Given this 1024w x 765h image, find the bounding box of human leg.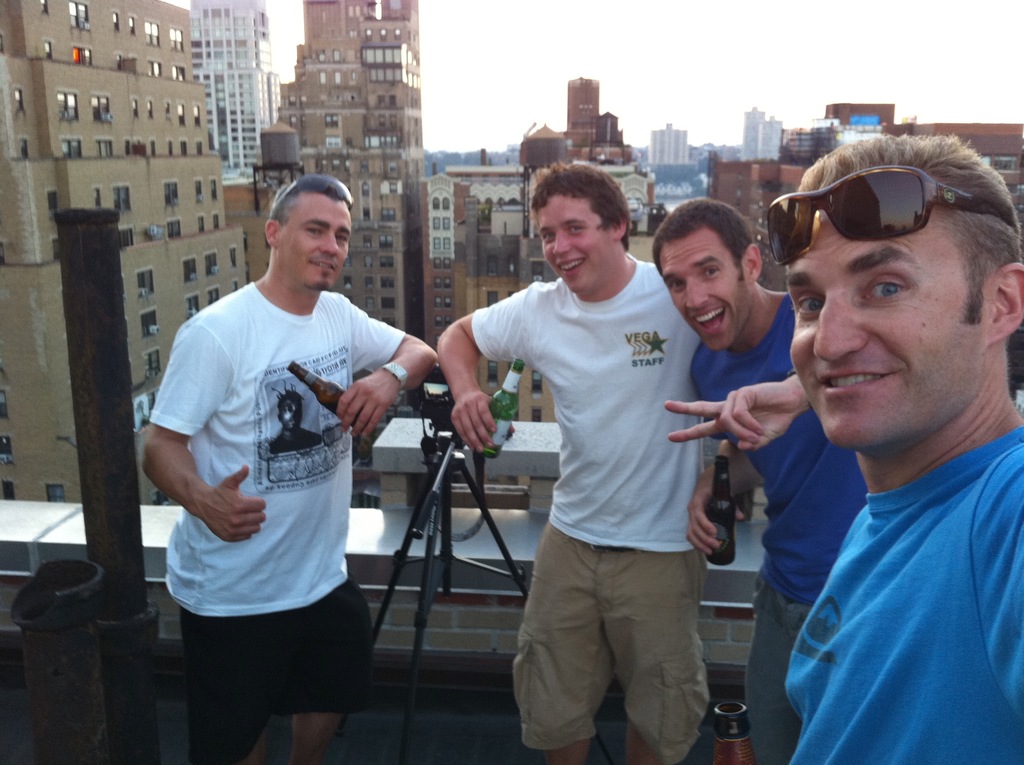
region(166, 606, 271, 764).
